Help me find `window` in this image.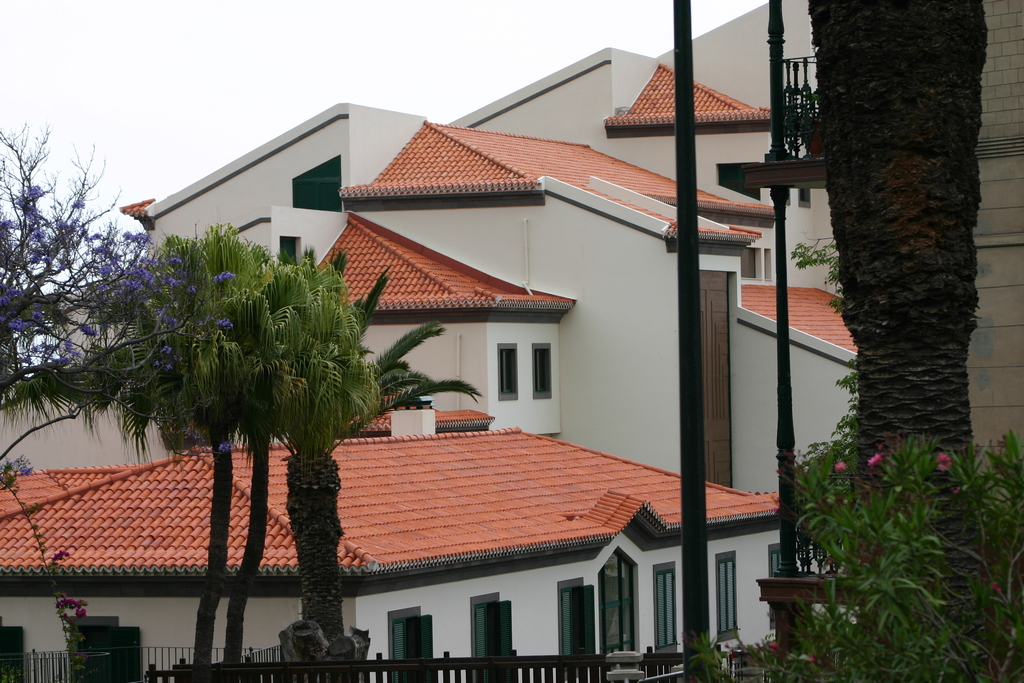
Found it: crop(714, 556, 741, 646).
